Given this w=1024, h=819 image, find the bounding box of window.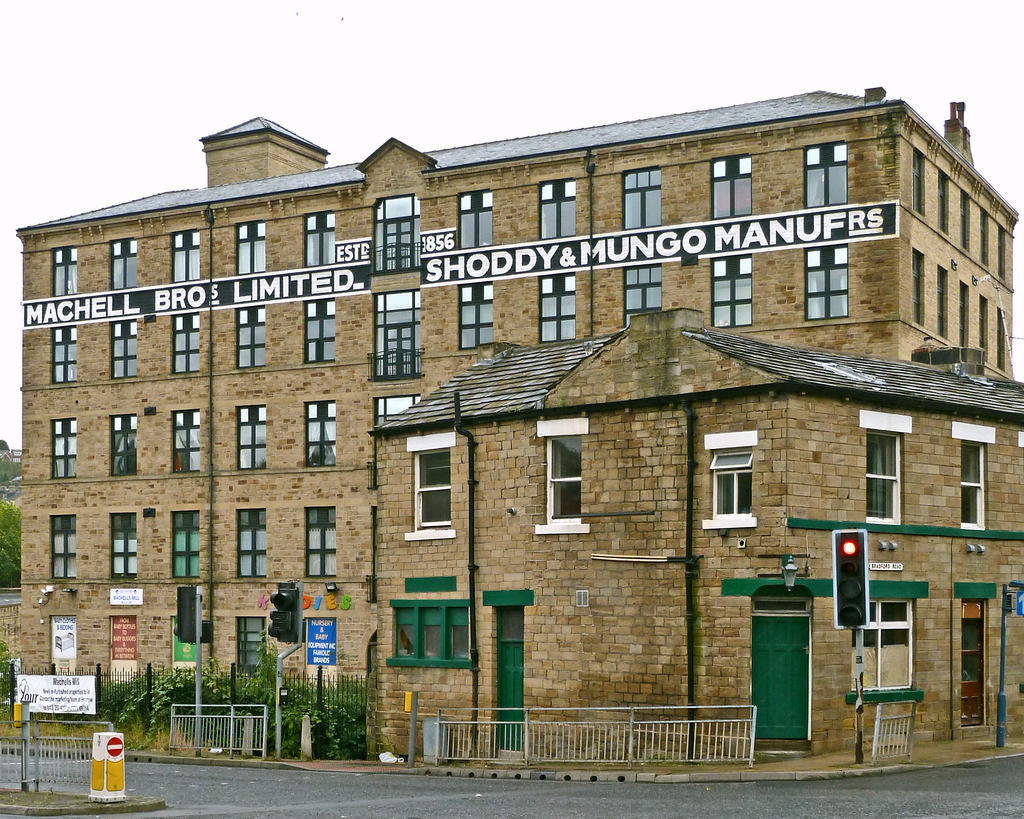
detection(237, 401, 279, 475).
